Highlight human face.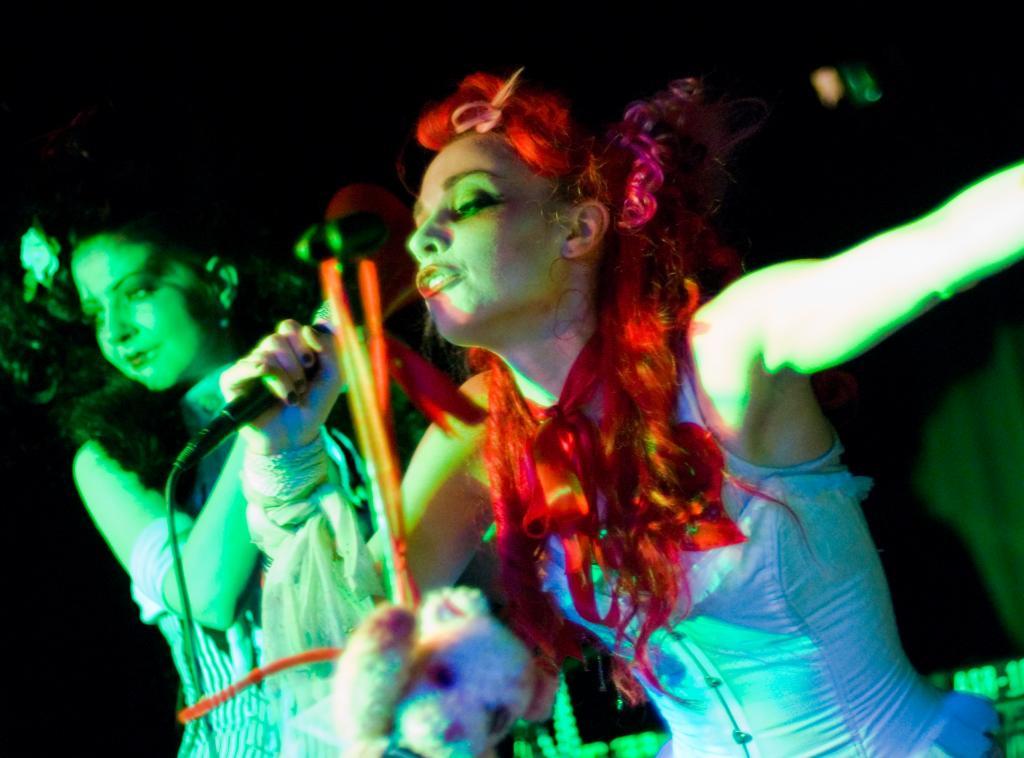
Highlighted region: BBox(403, 133, 571, 340).
